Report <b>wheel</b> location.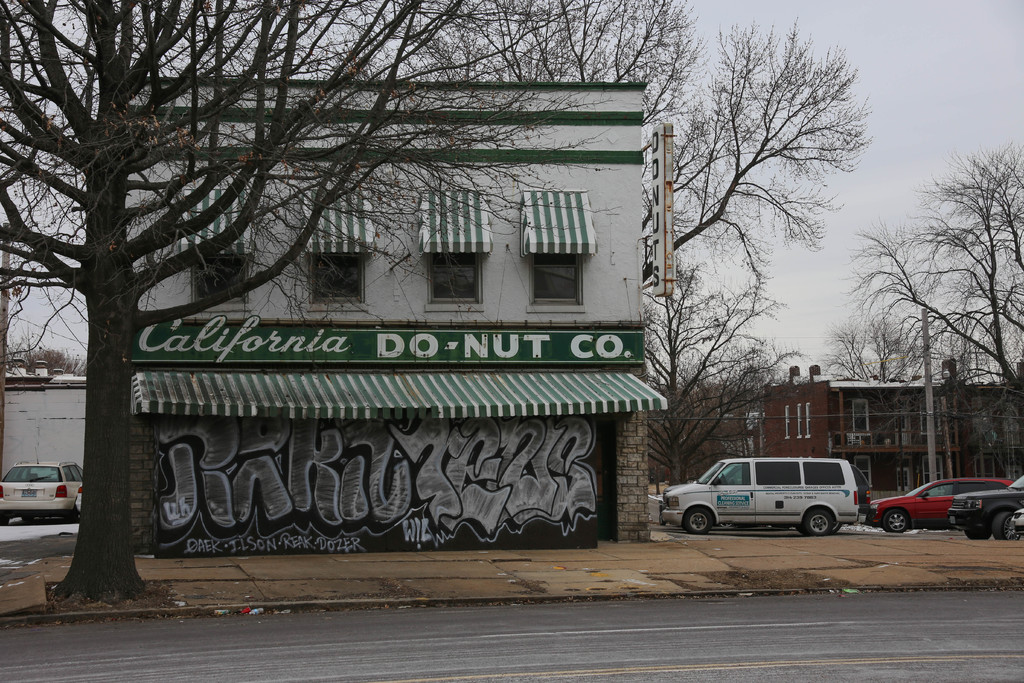
Report: {"x1": 804, "y1": 511, "x2": 832, "y2": 536}.
